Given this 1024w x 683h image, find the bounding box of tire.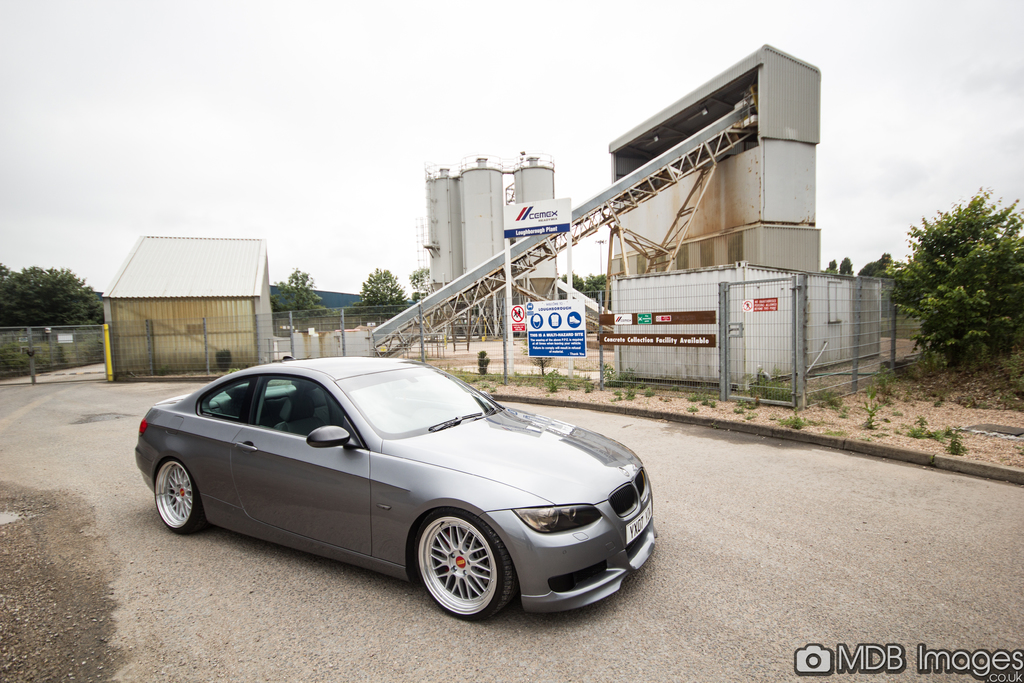
Rect(155, 457, 202, 536).
